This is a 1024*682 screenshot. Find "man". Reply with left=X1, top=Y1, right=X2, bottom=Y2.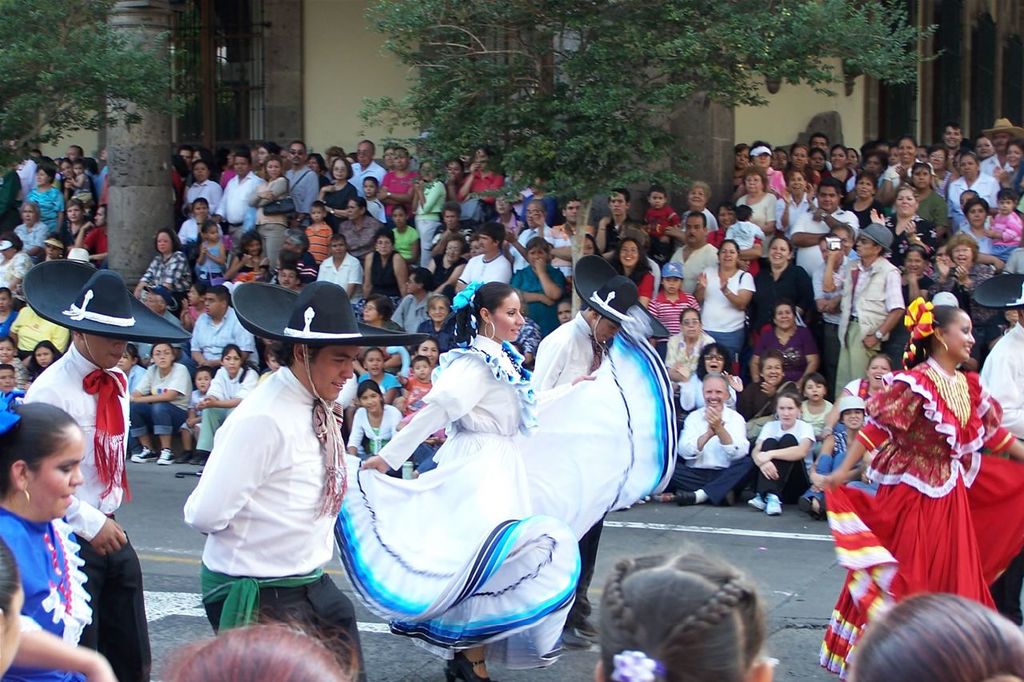
left=548, top=199, right=596, bottom=283.
